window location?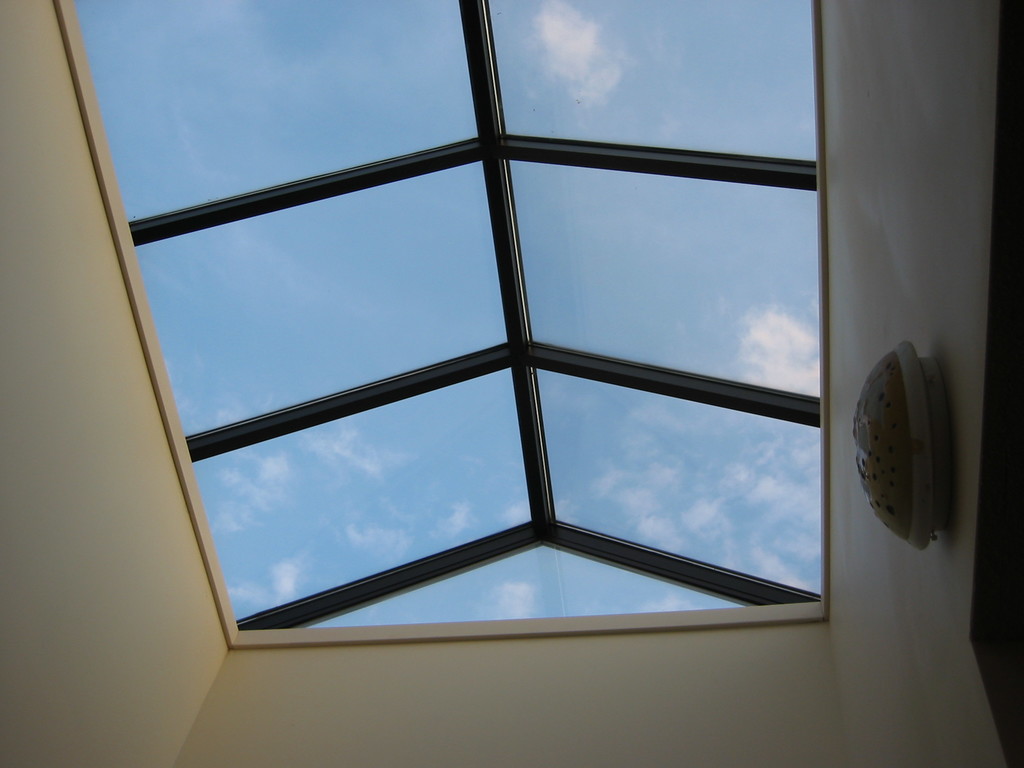
(left=154, top=126, right=883, bottom=564)
